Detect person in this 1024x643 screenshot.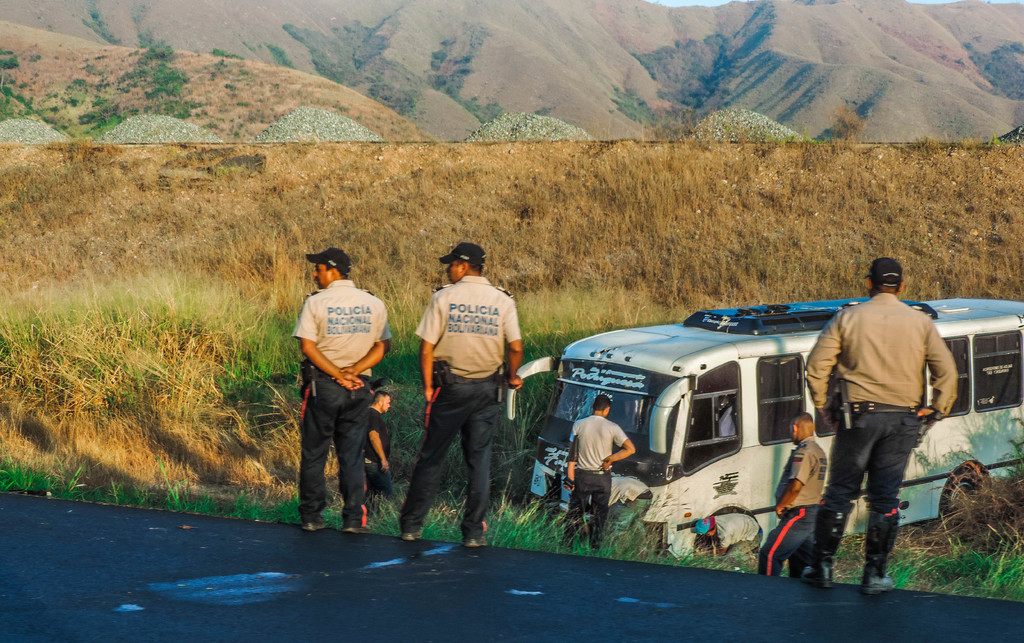
Detection: select_region(362, 389, 404, 518).
